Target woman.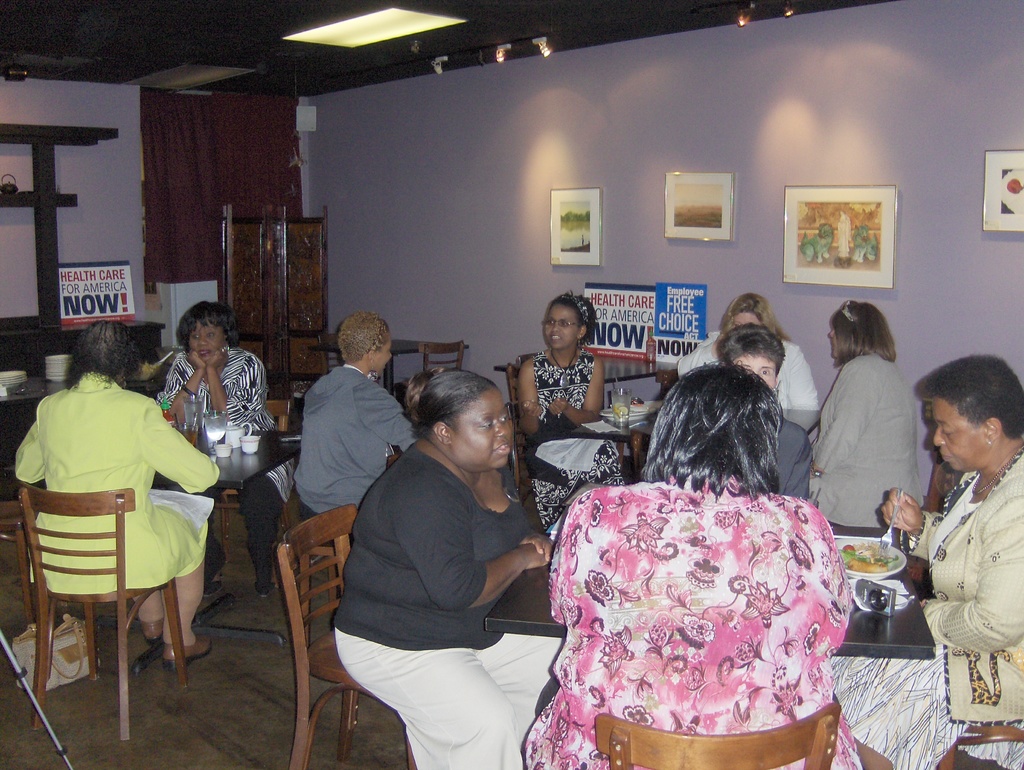
Target region: bbox=[710, 325, 818, 504].
